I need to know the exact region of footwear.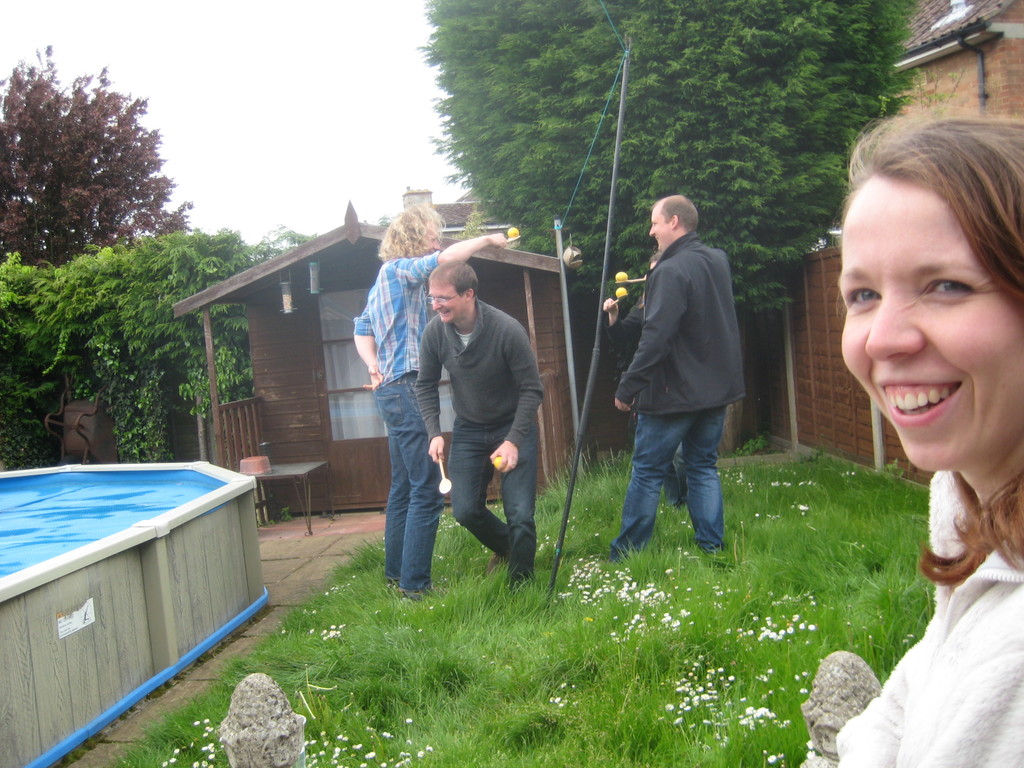
Region: {"left": 488, "top": 535, "right": 513, "bottom": 585}.
